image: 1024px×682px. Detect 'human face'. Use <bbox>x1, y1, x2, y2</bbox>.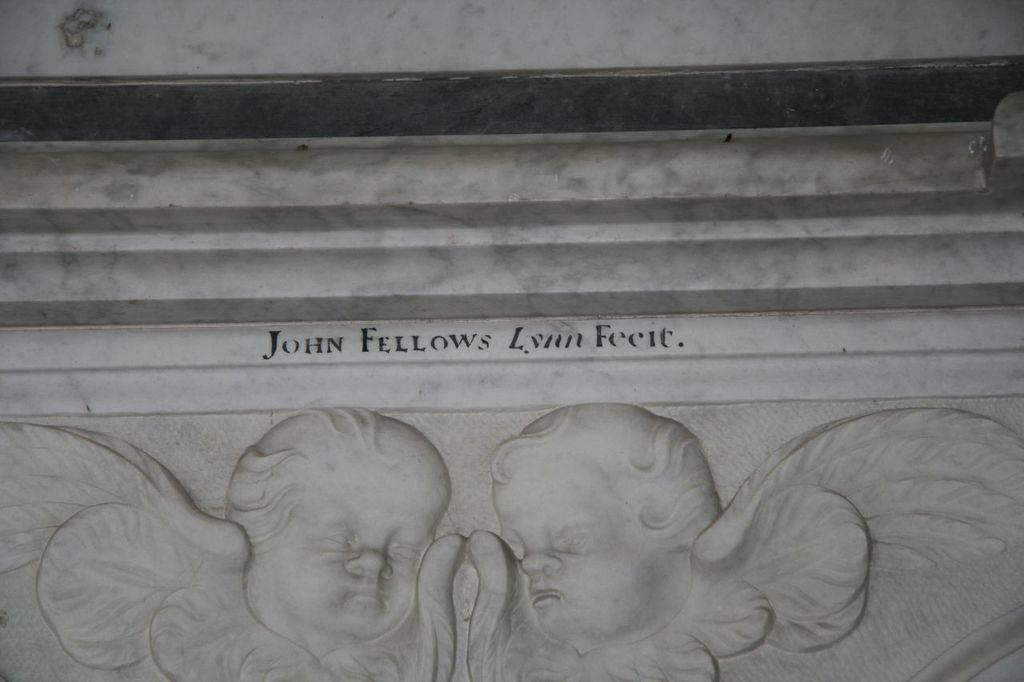
<bbox>274, 469, 428, 647</bbox>.
